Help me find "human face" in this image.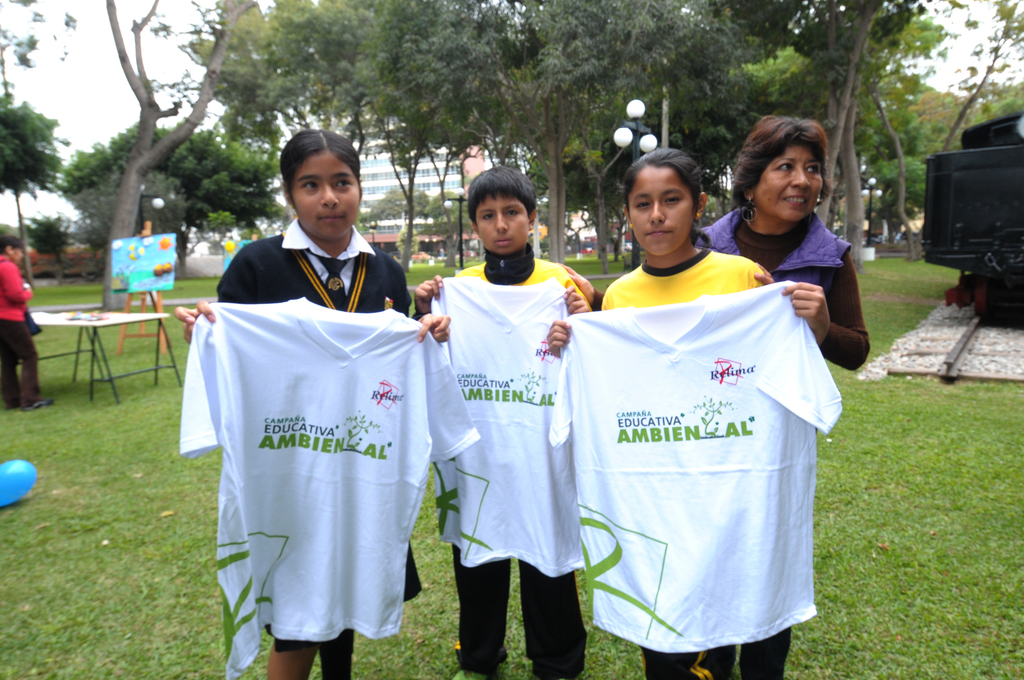
Found it: crop(474, 197, 529, 252).
